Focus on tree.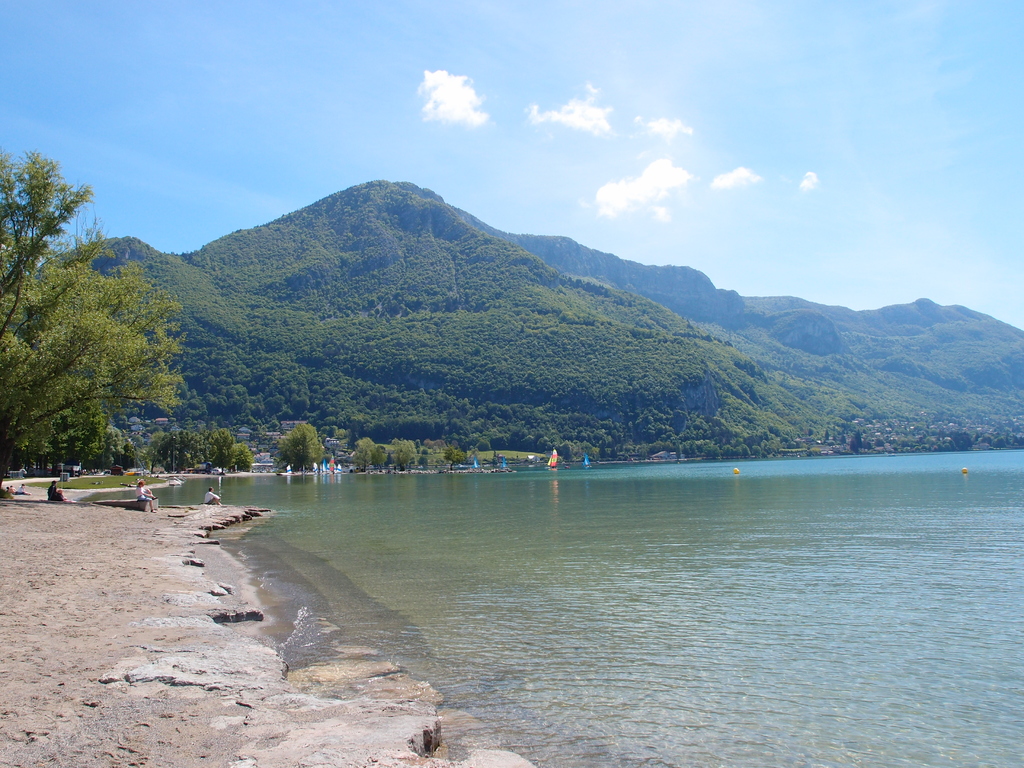
Focused at box(190, 425, 231, 470).
